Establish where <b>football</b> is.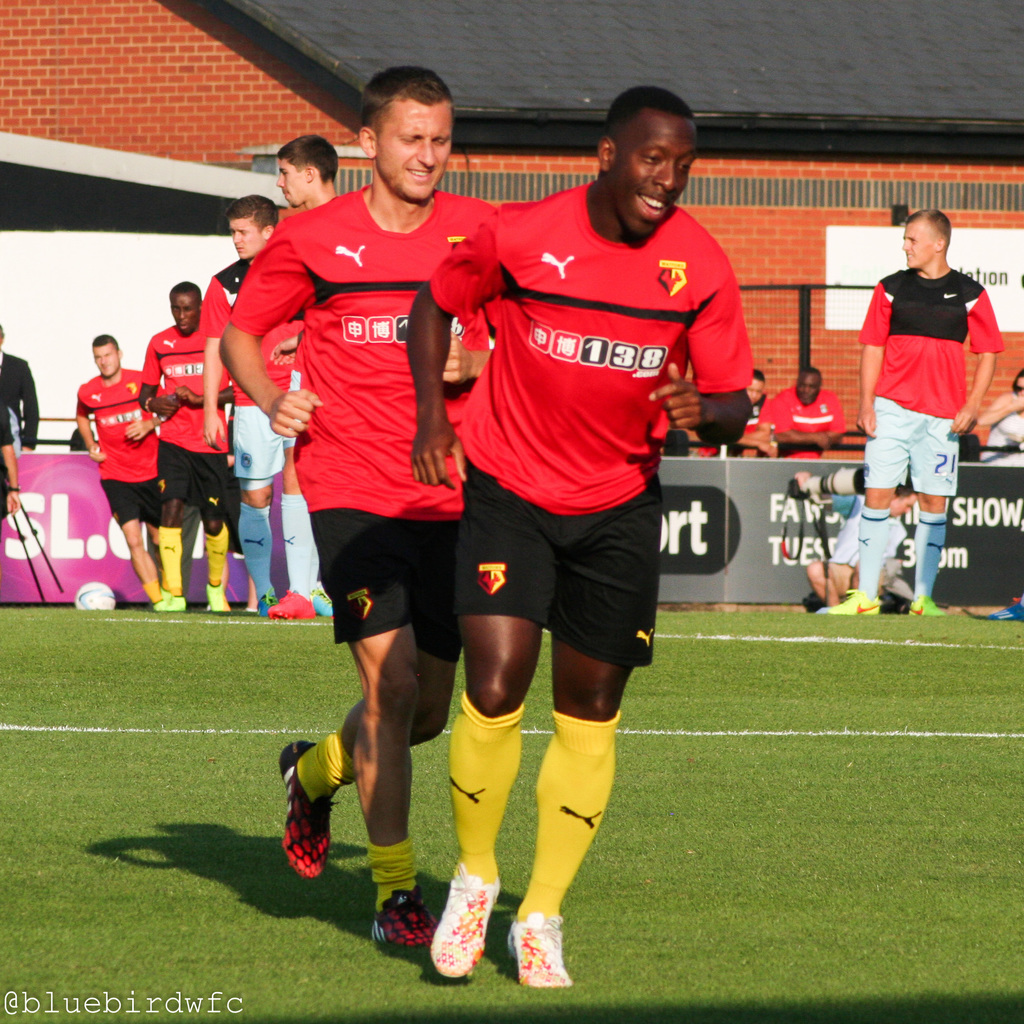
Established at 74/580/115/611.
